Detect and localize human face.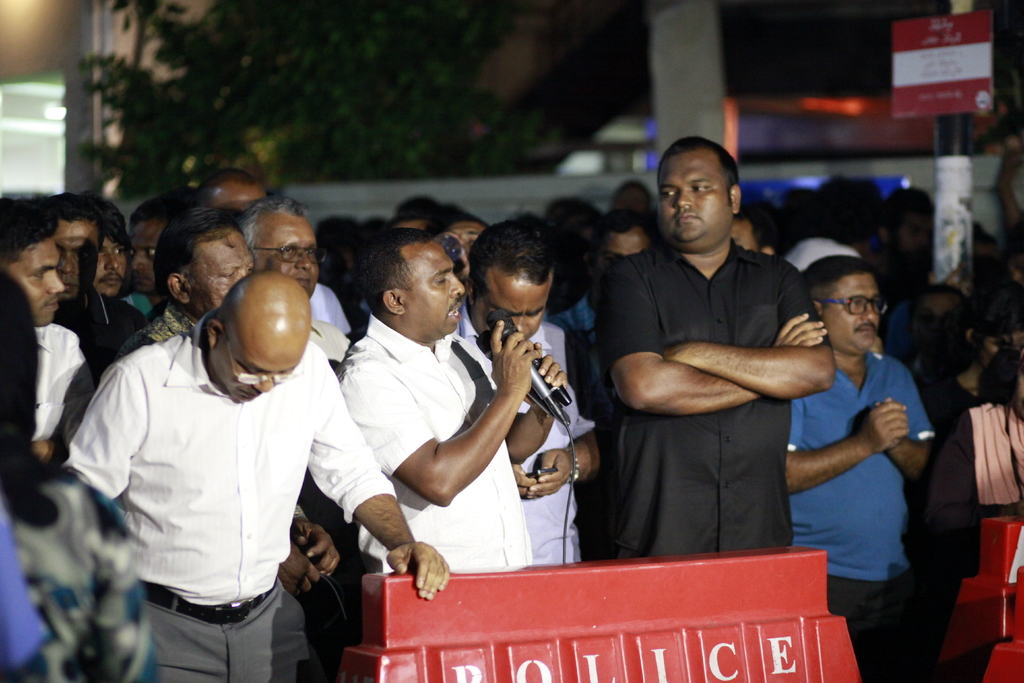
Localized at [405,243,463,333].
